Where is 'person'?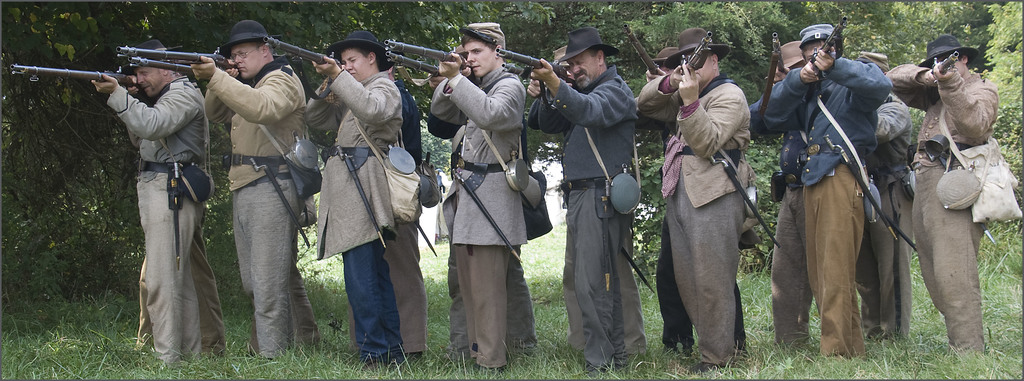
l=420, t=13, r=520, b=363.
